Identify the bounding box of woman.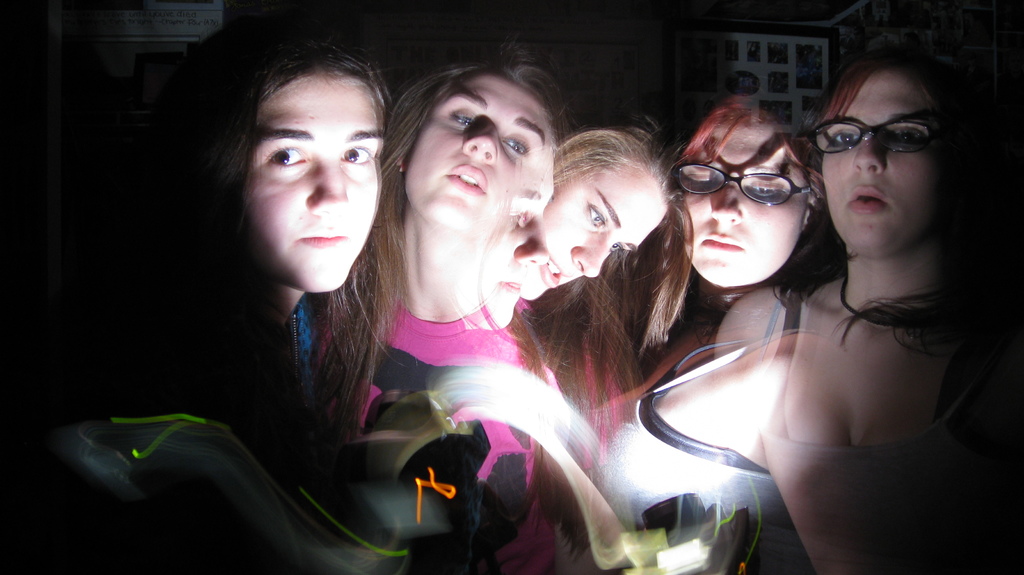
locate(600, 79, 835, 574).
